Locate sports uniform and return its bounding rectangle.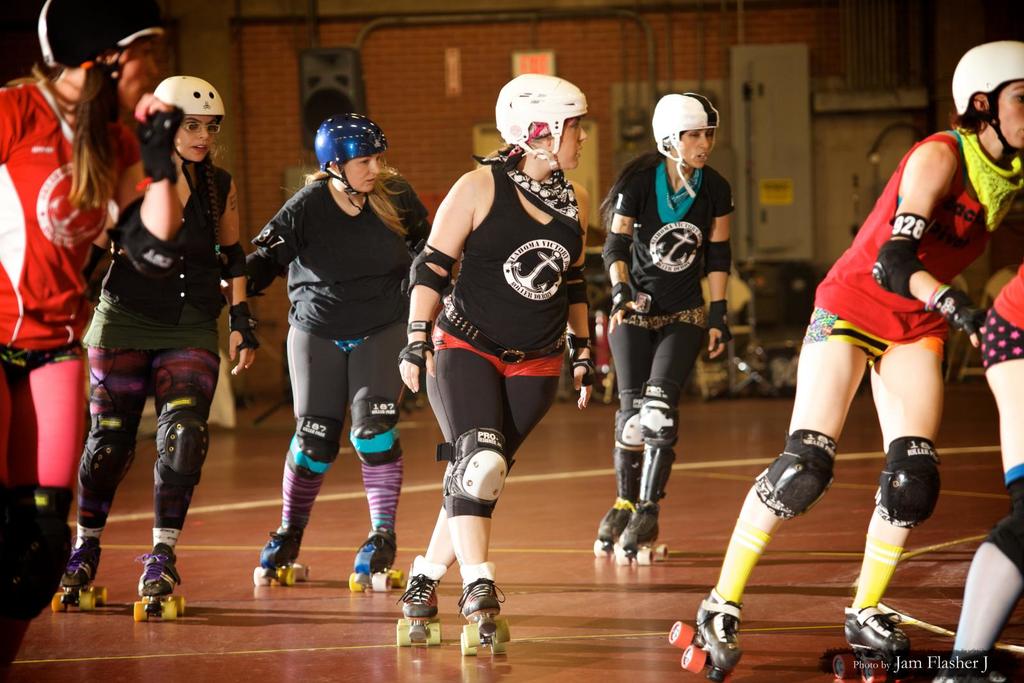
(968, 252, 1023, 371).
